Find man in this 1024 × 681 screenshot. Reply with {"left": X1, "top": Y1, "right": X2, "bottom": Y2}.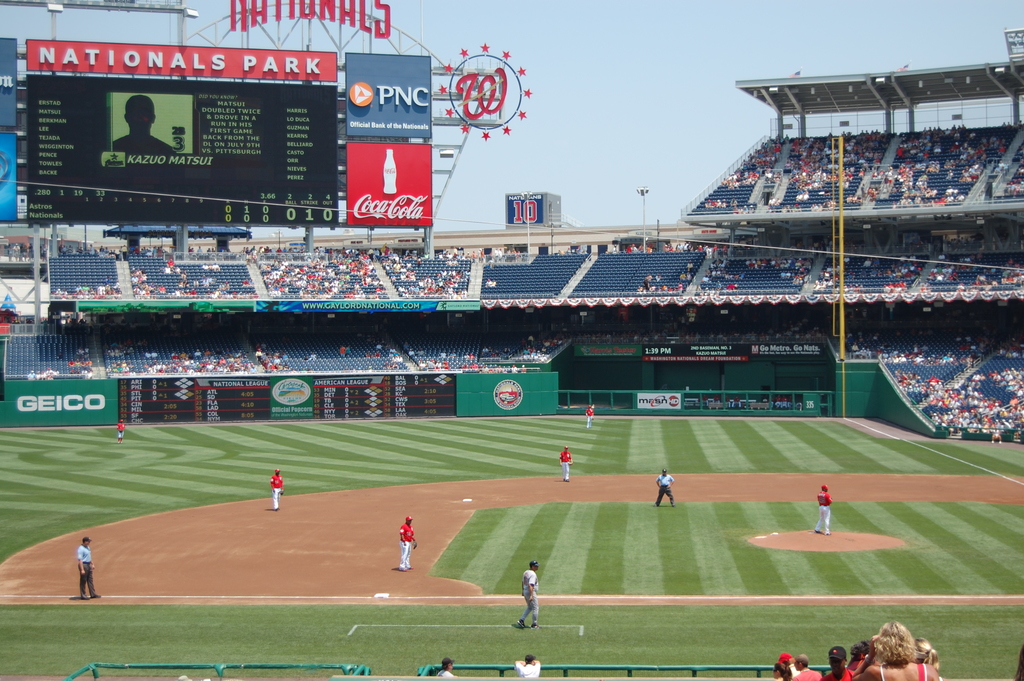
{"left": 653, "top": 470, "right": 674, "bottom": 508}.
